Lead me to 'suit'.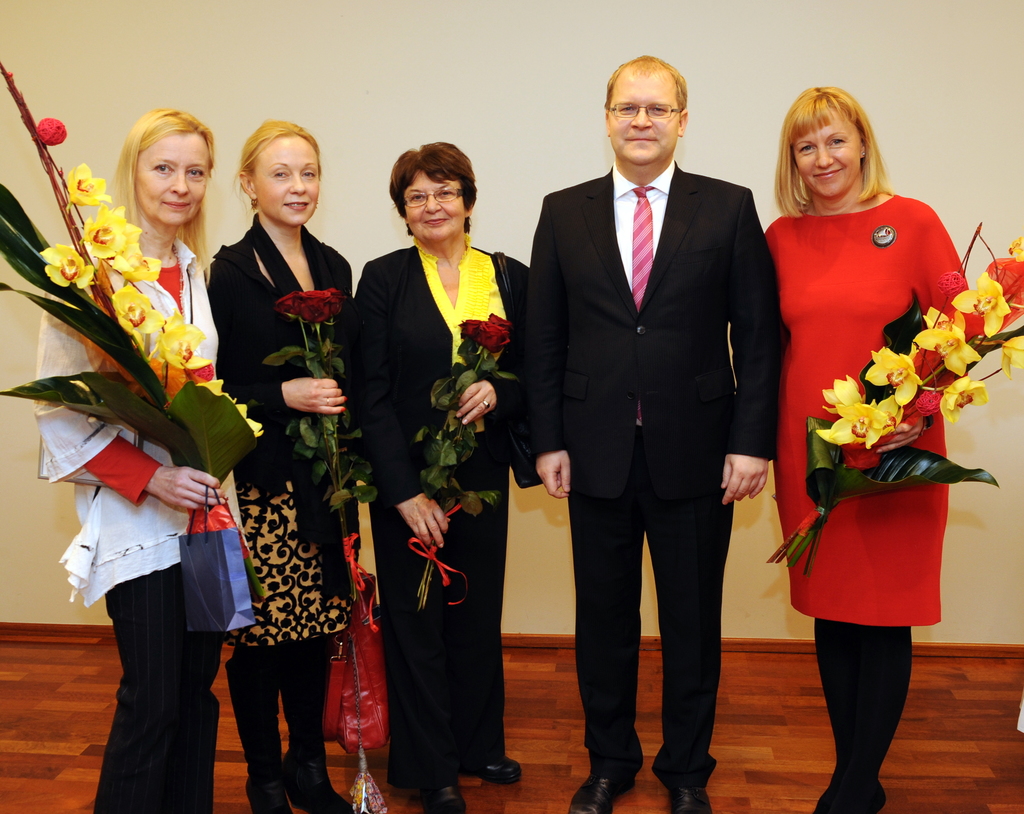
Lead to [341, 172, 523, 783].
